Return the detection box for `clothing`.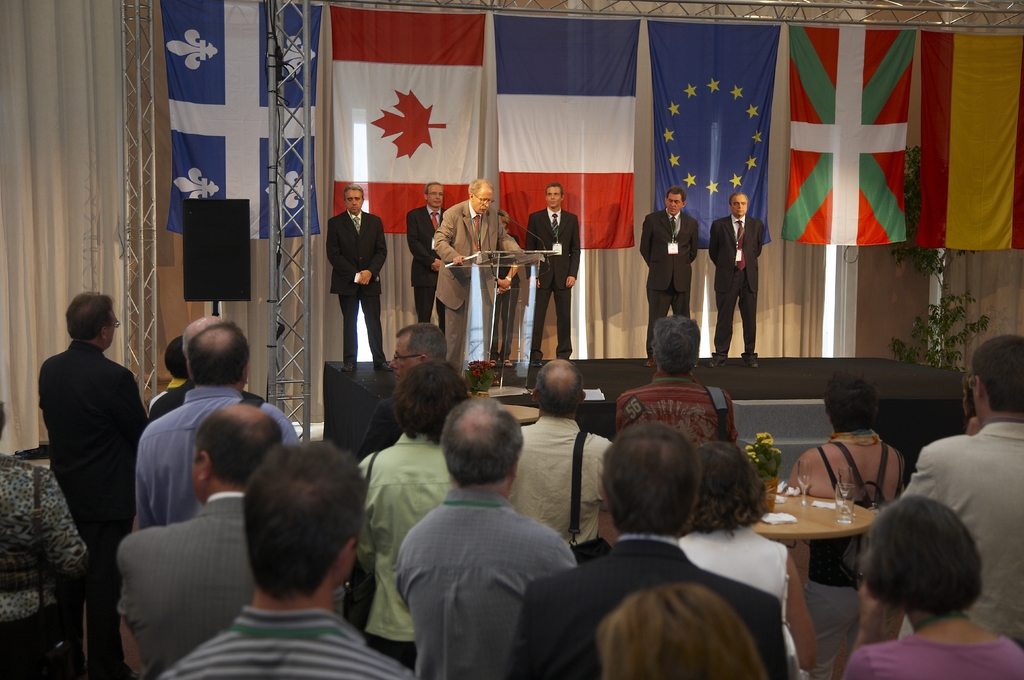
780:423:924:679.
